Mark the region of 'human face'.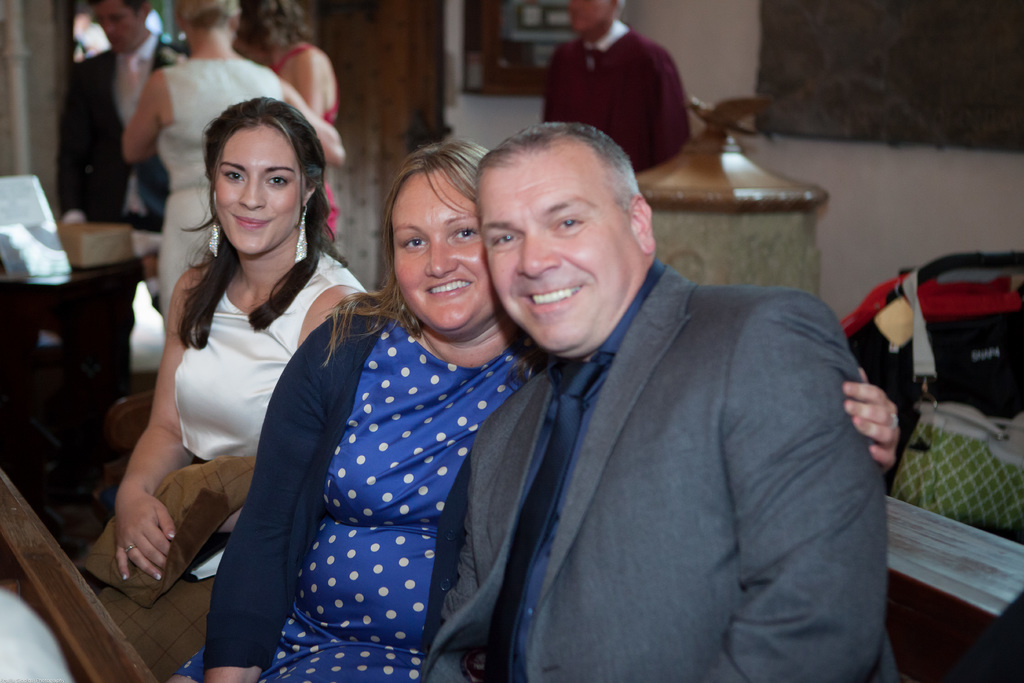
Region: box(479, 162, 632, 349).
